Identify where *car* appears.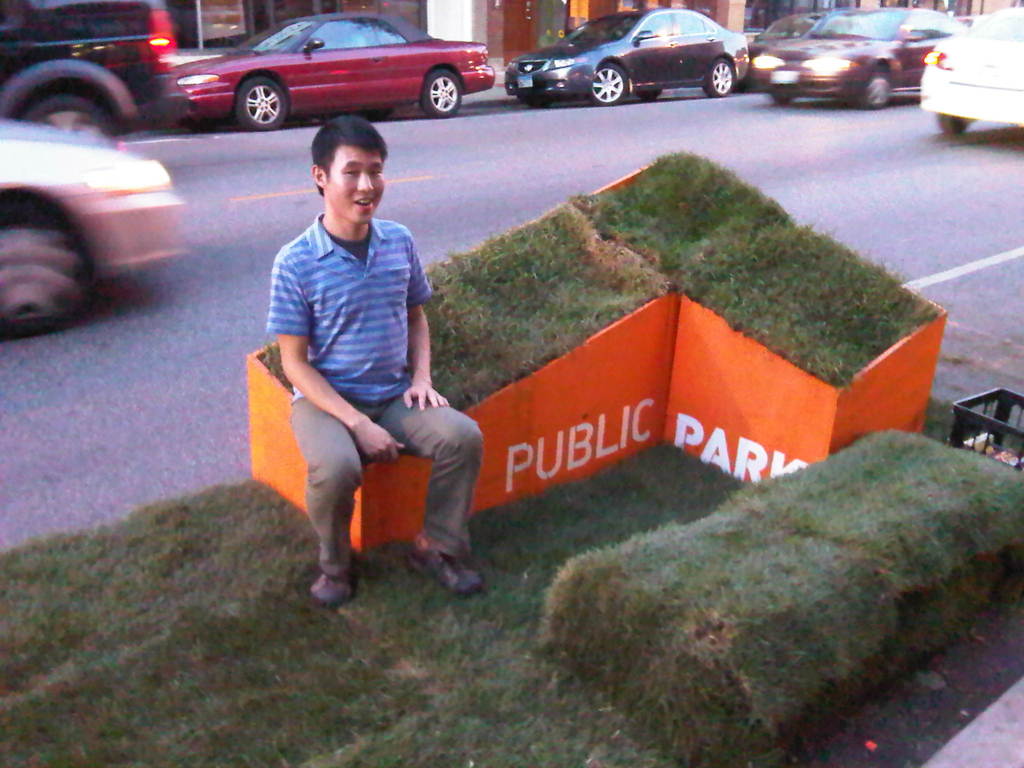
Appears at locate(0, 0, 174, 138).
